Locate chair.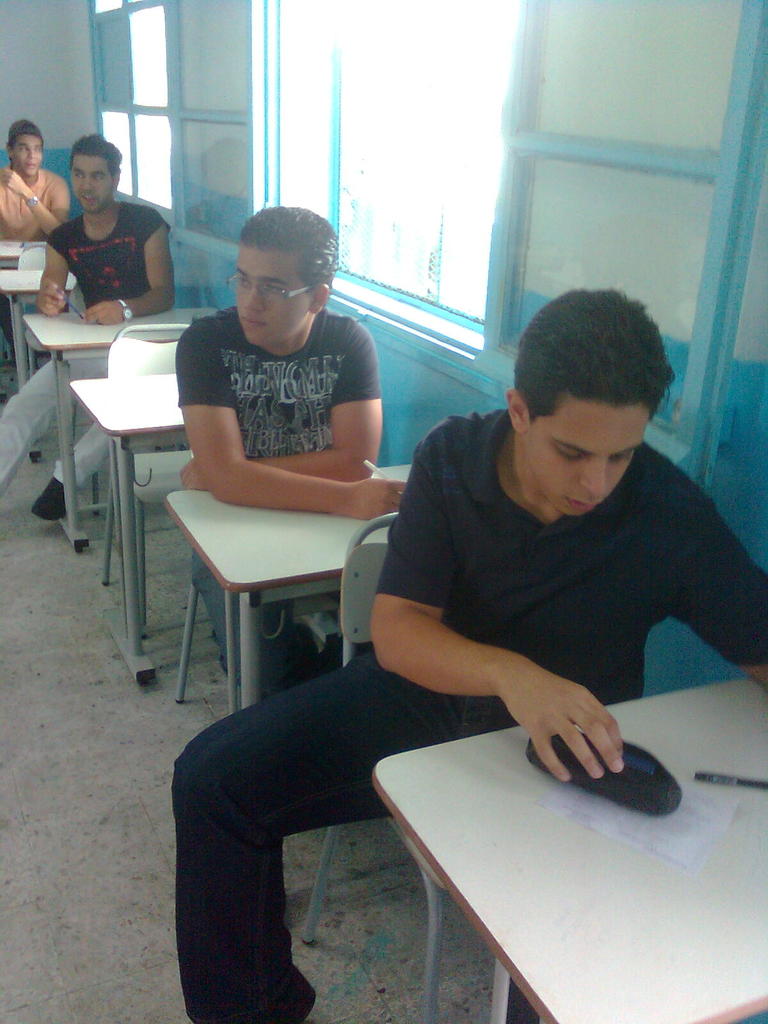
Bounding box: (16, 237, 93, 383).
